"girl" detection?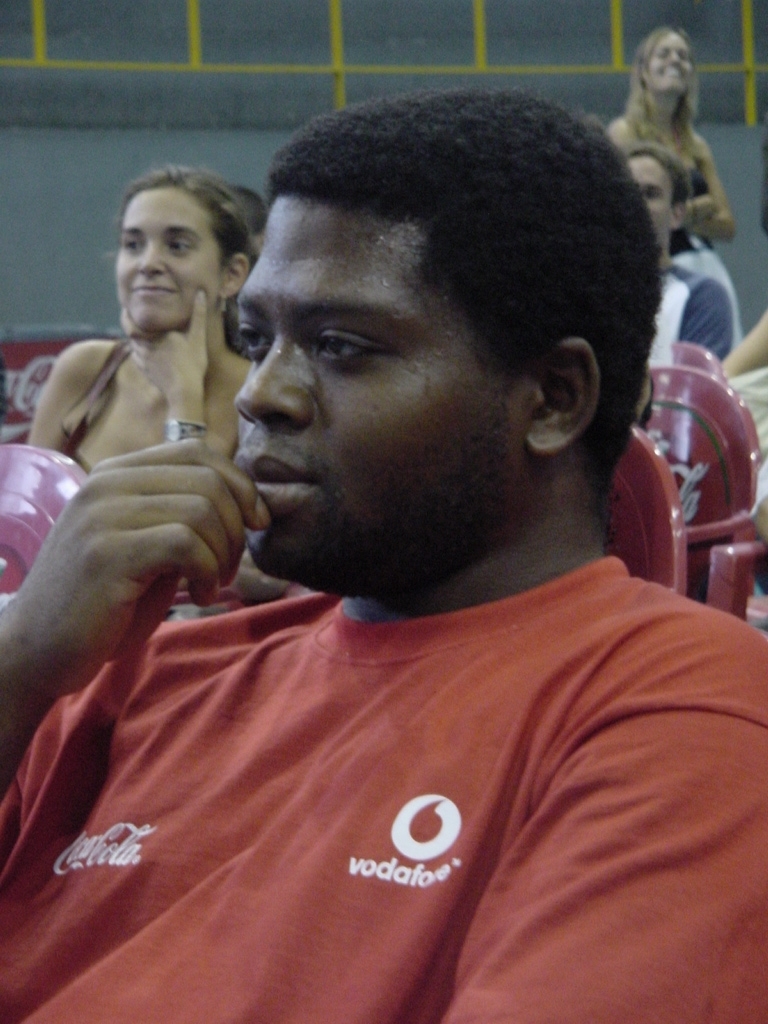
[599, 16, 738, 253]
